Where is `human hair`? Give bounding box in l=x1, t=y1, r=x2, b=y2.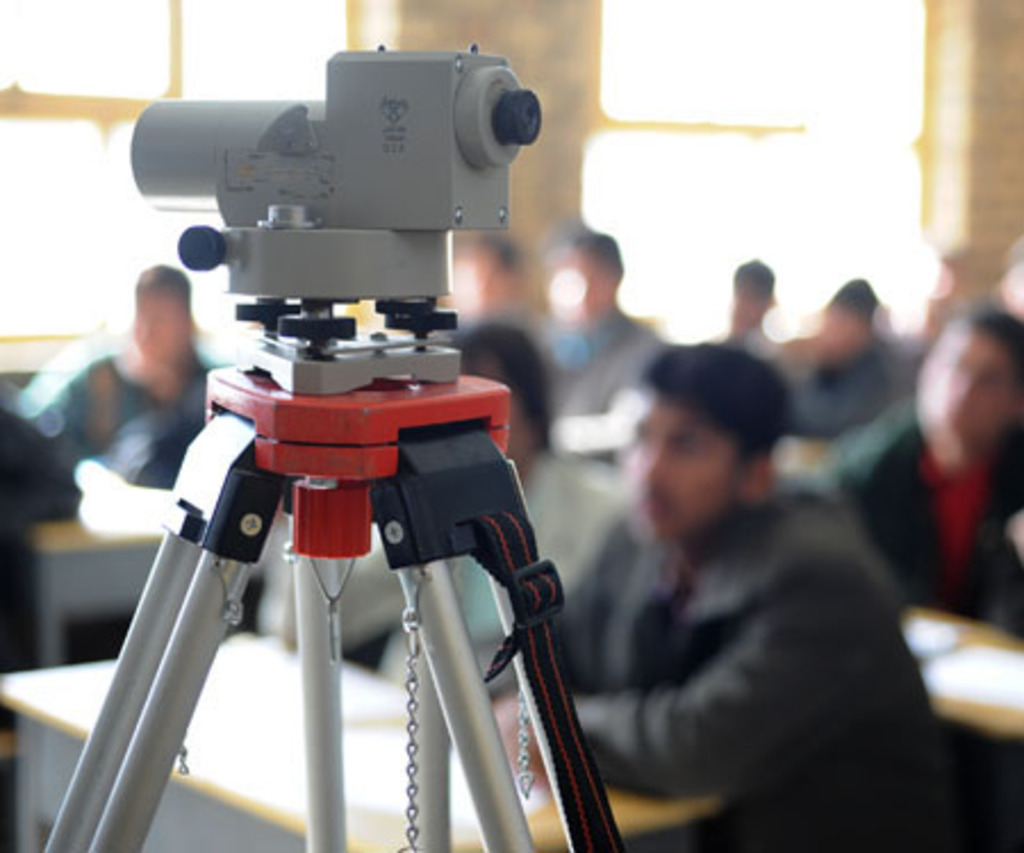
l=642, t=341, r=792, b=466.
